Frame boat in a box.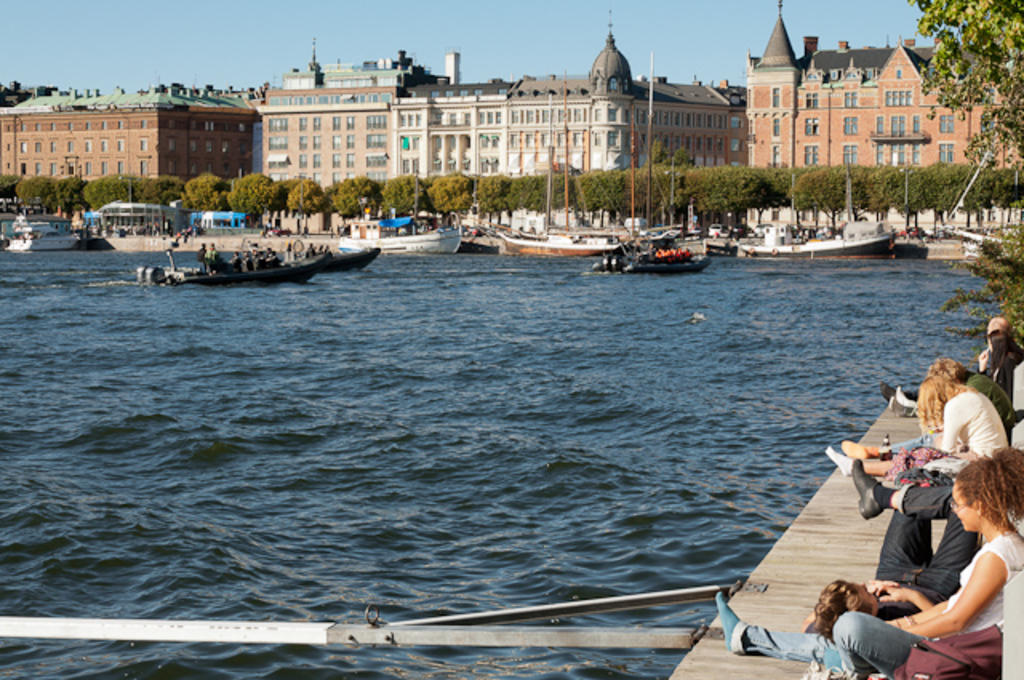
{"left": 483, "top": 219, "right": 635, "bottom": 256}.
